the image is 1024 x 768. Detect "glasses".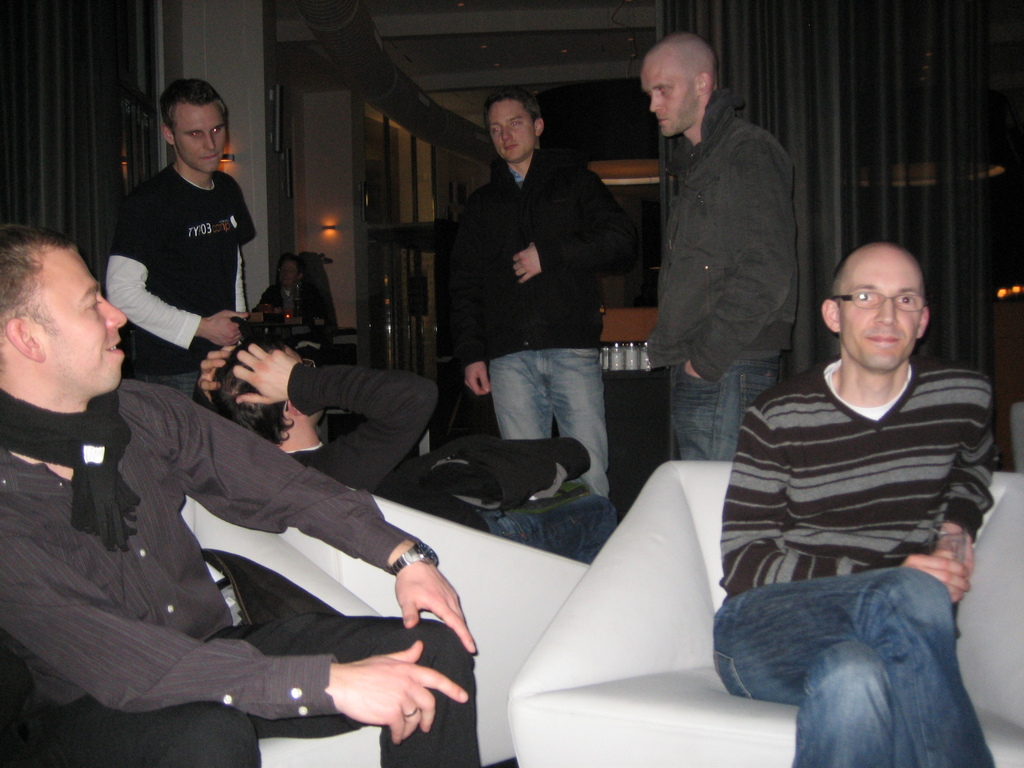
Detection: detection(824, 296, 928, 314).
